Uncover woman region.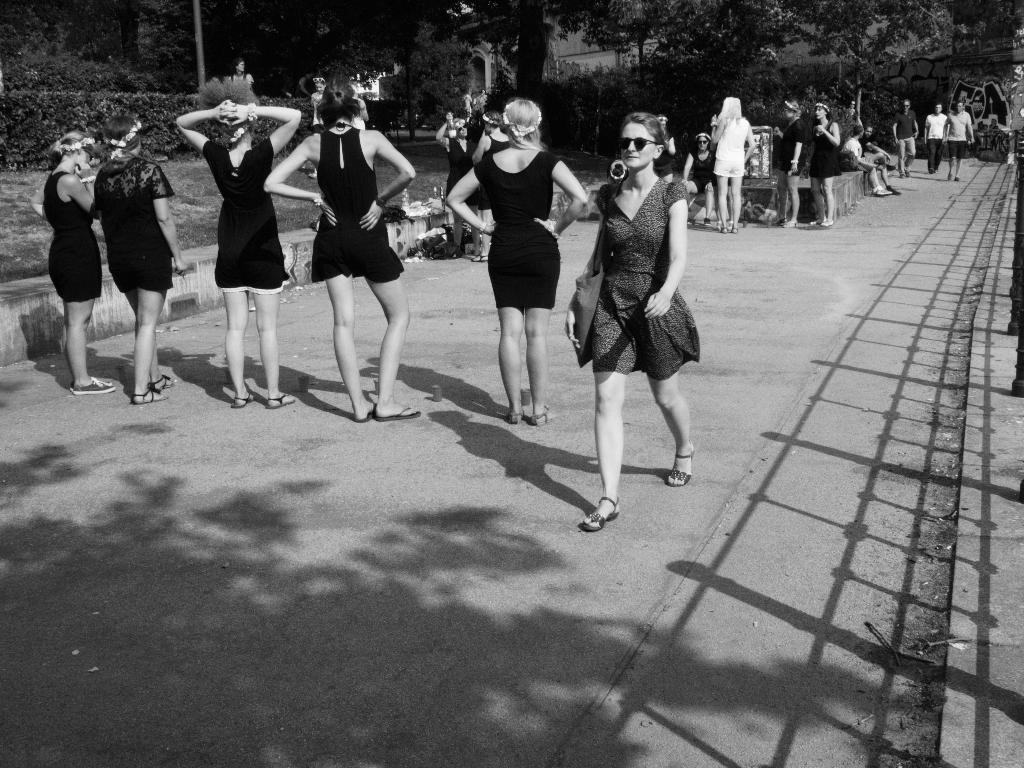
Uncovered: [x1=771, y1=100, x2=803, y2=228].
